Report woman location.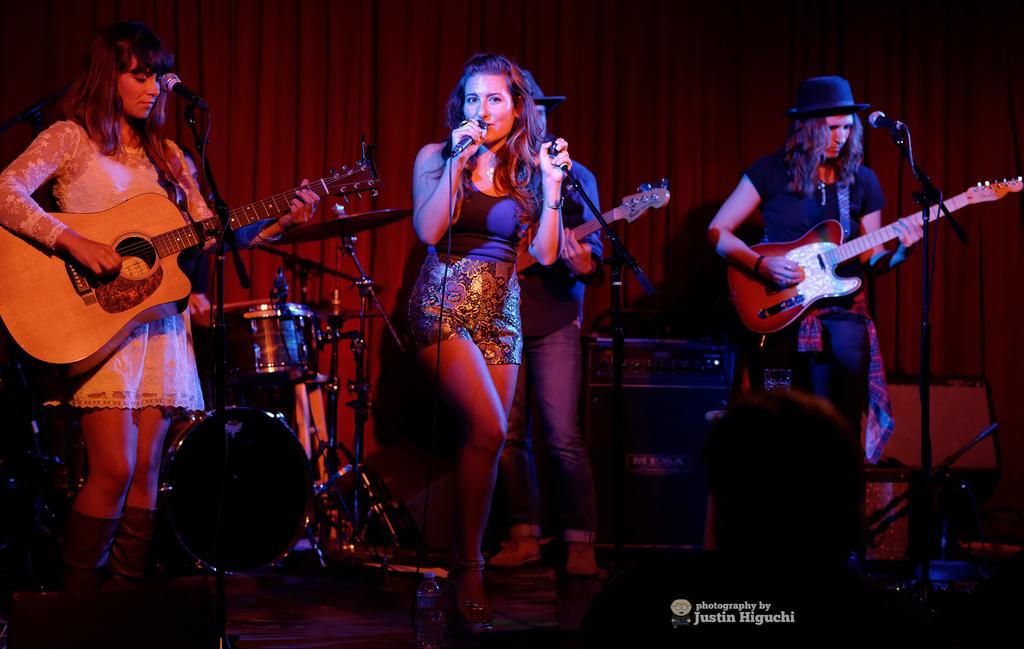
Report: <box>392,54,570,579</box>.
